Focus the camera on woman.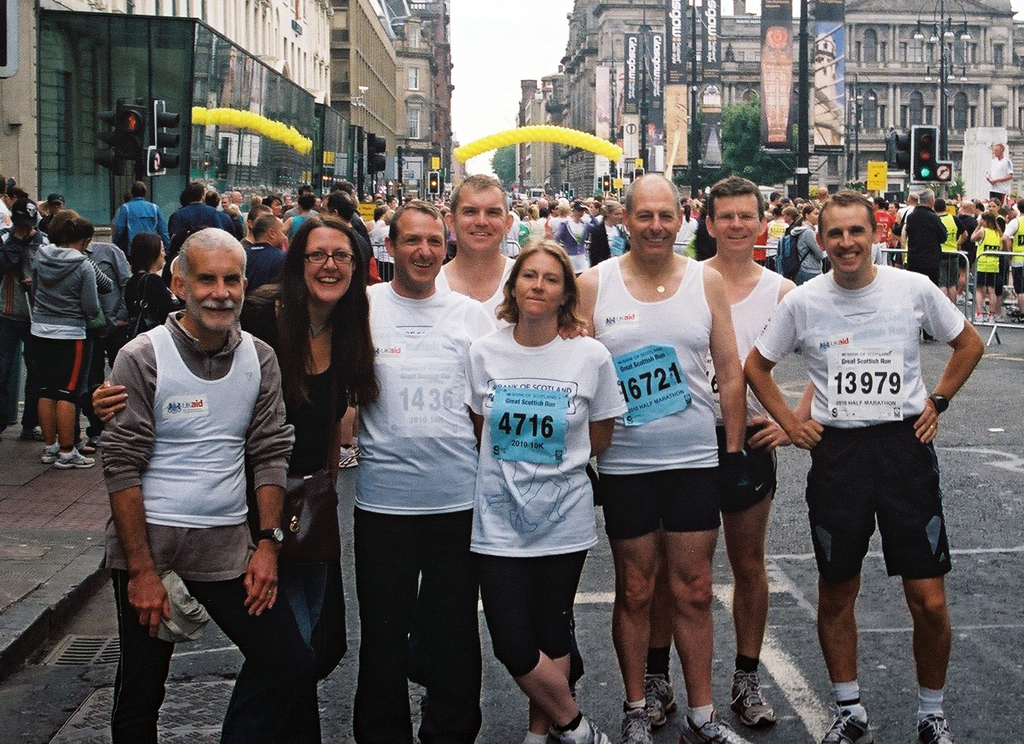
Focus region: bbox=[789, 203, 826, 285].
